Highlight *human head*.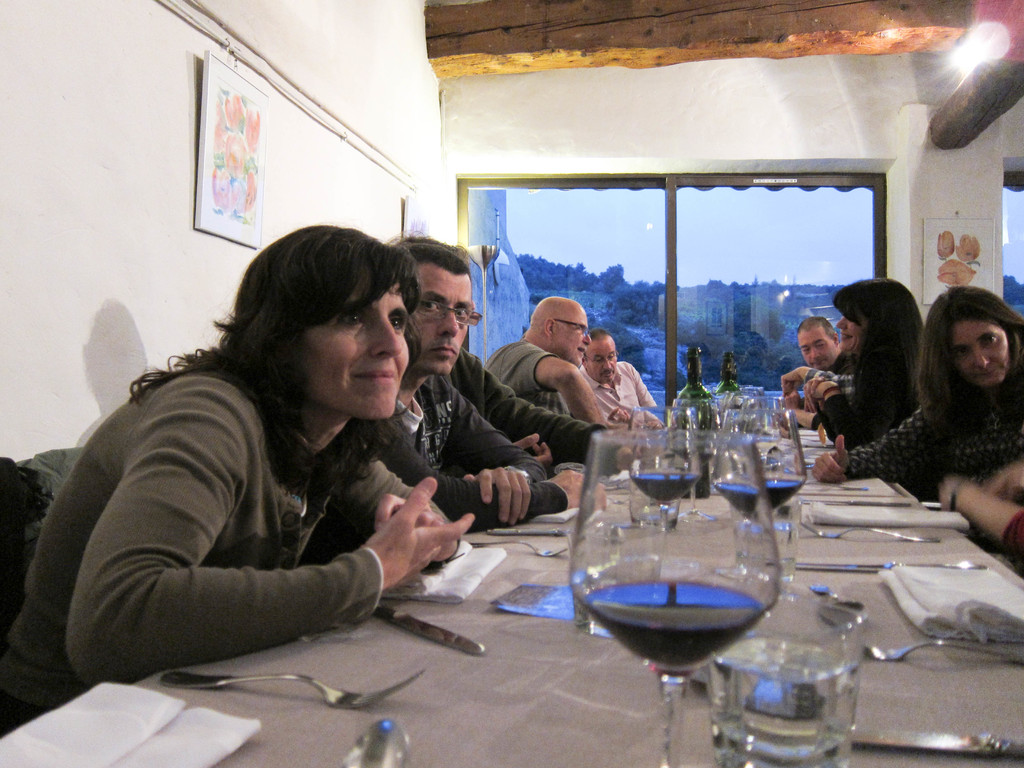
Highlighted region: select_region(532, 296, 593, 364).
